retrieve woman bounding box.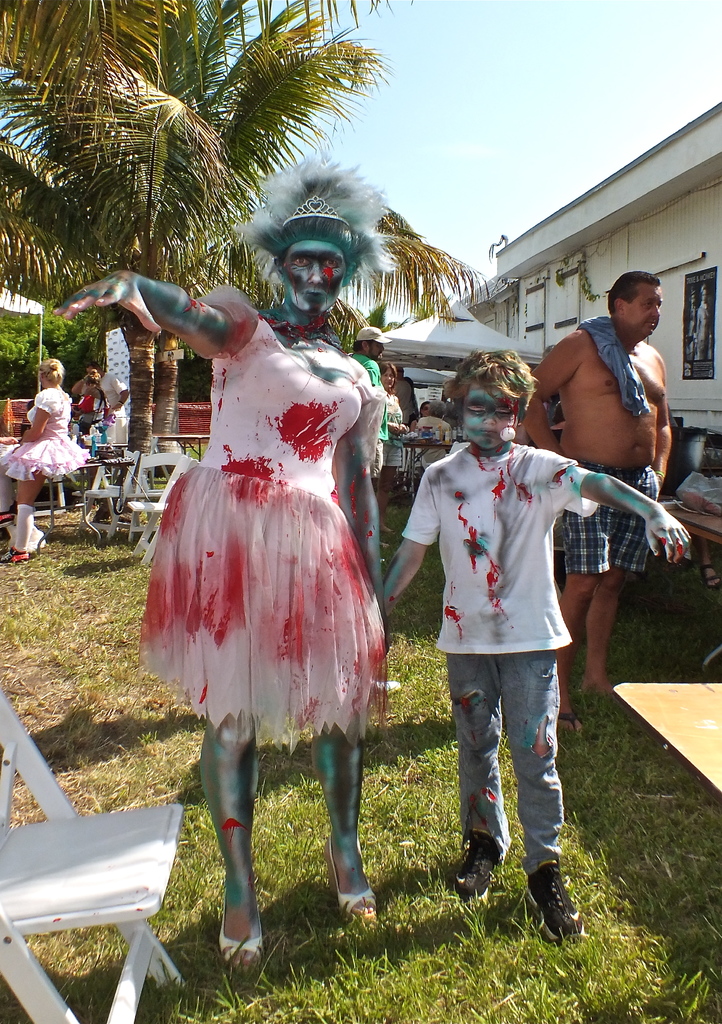
Bounding box: (left=5, top=358, right=101, bottom=556).
